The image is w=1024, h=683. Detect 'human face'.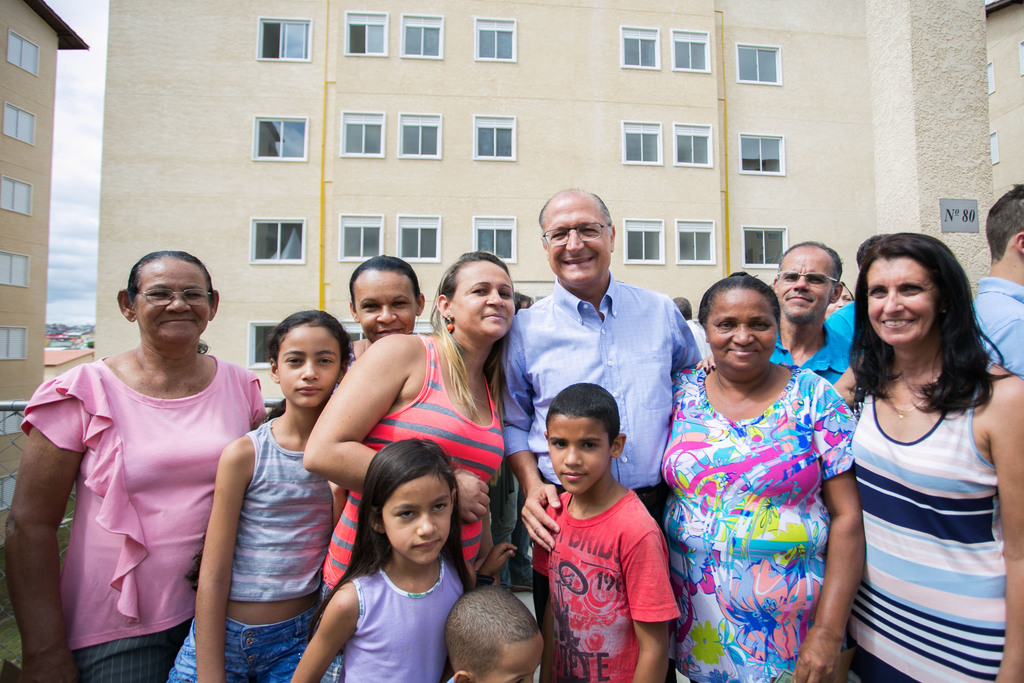
Detection: detection(452, 259, 516, 344).
